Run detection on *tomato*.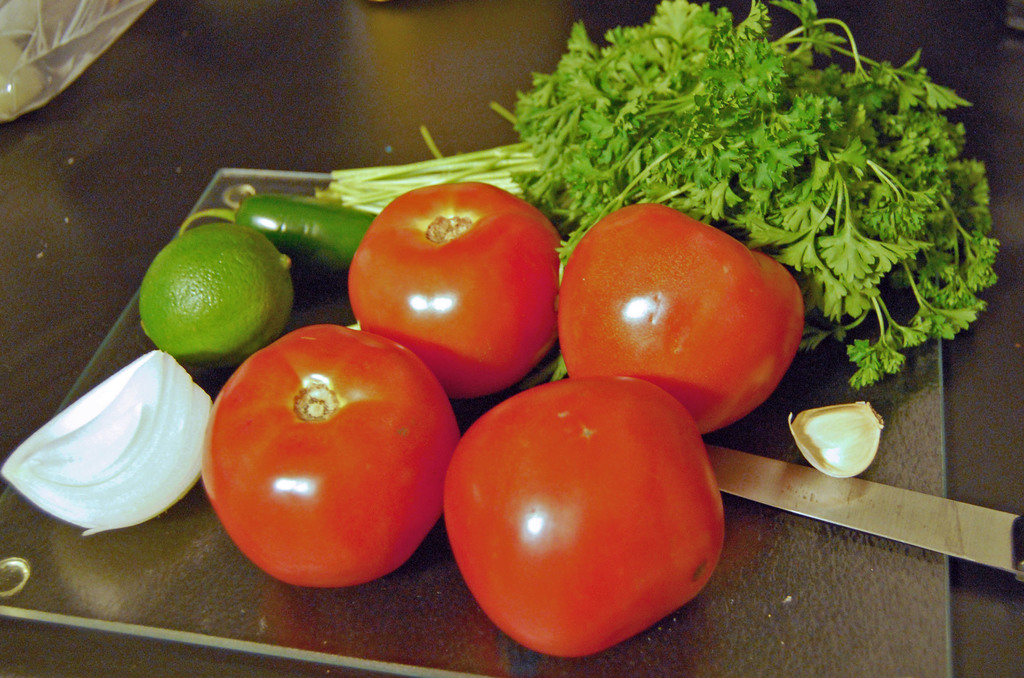
Result: region(556, 198, 805, 440).
